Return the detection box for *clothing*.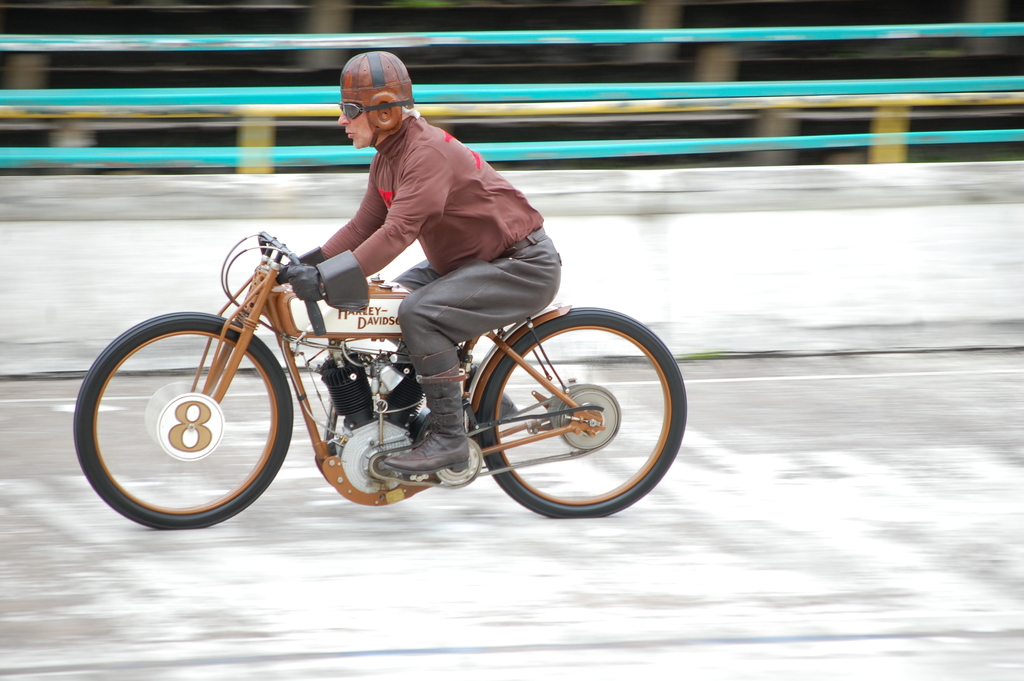
pyautogui.locateOnScreen(312, 113, 559, 446).
